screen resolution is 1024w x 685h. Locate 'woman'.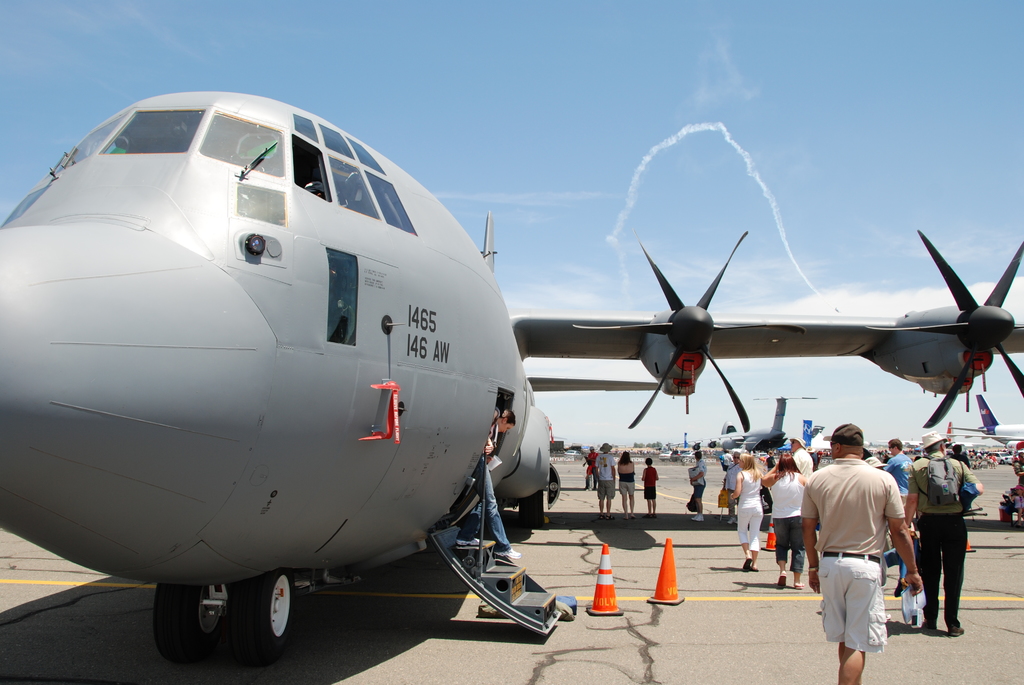
{"left": 455, "top": 409, "right": 518, "bottom": 557}.
